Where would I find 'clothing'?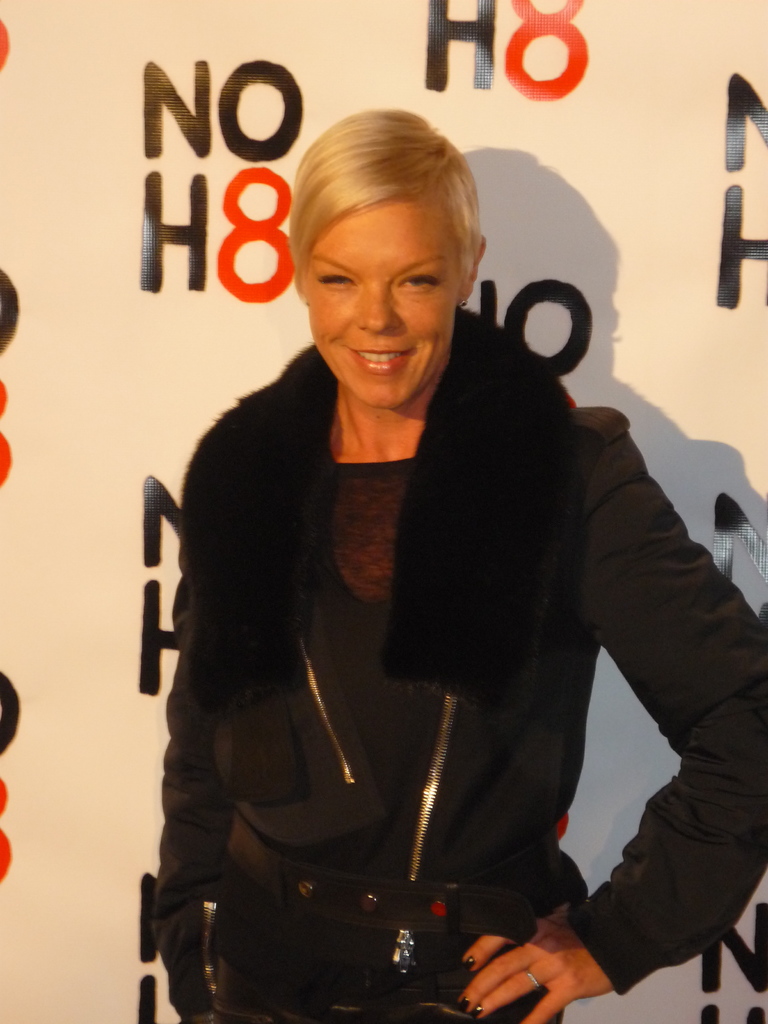
At [137, 187, 726, 1017].
